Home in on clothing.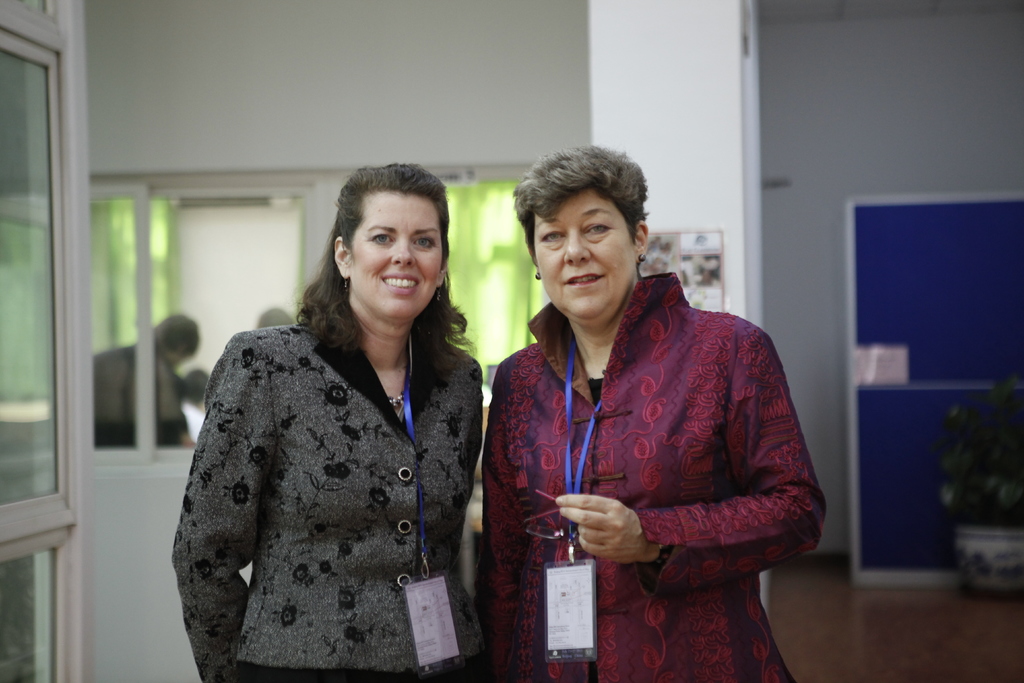
Homed in at (90, 336, 189, 443).
